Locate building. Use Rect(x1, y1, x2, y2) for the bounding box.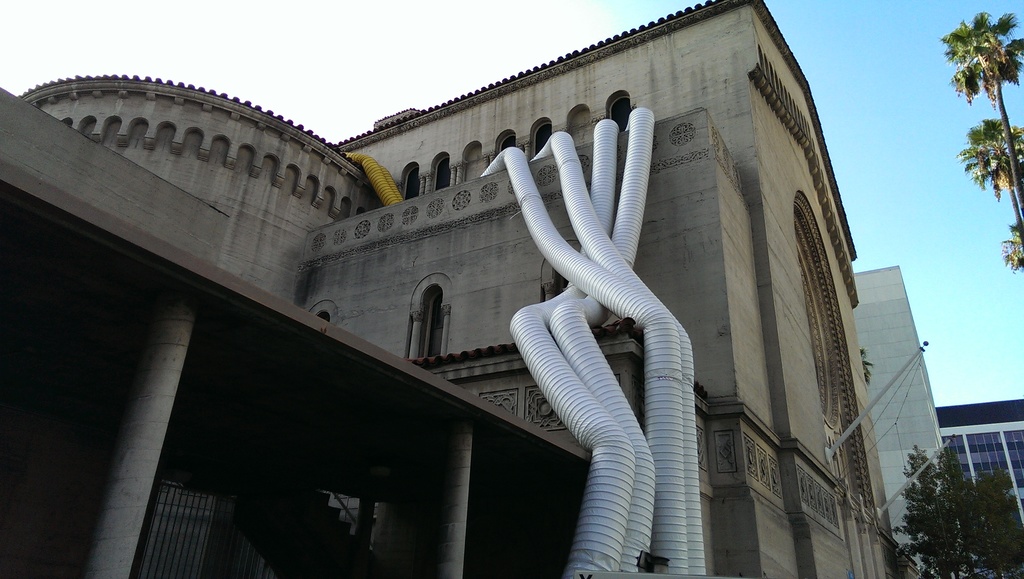
Rect(850, 273, 946, 541).
